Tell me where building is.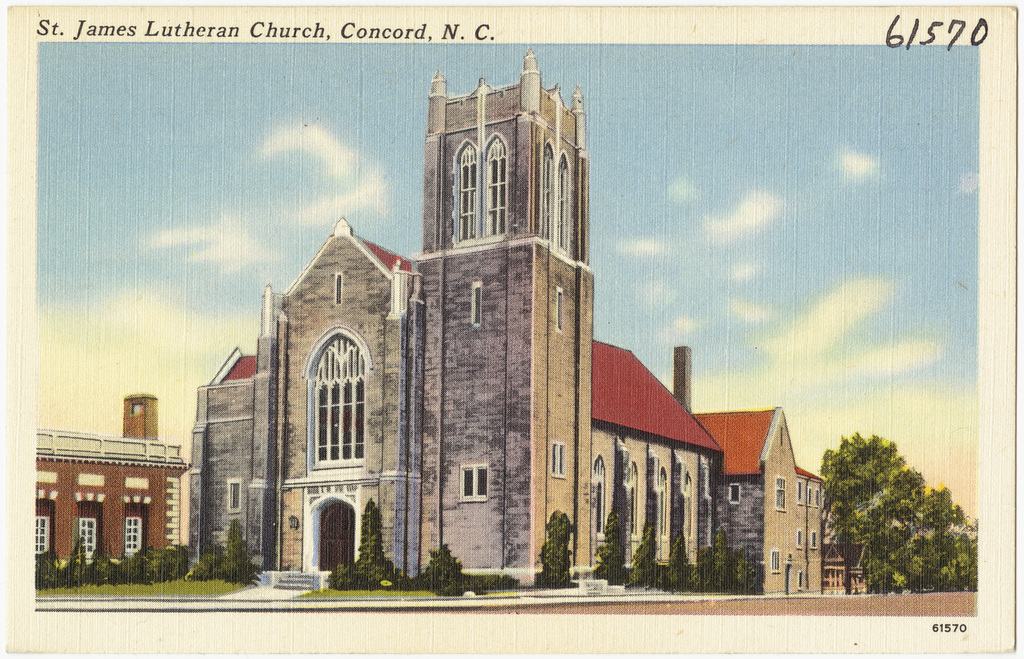
building is at [672,347,877,596].
